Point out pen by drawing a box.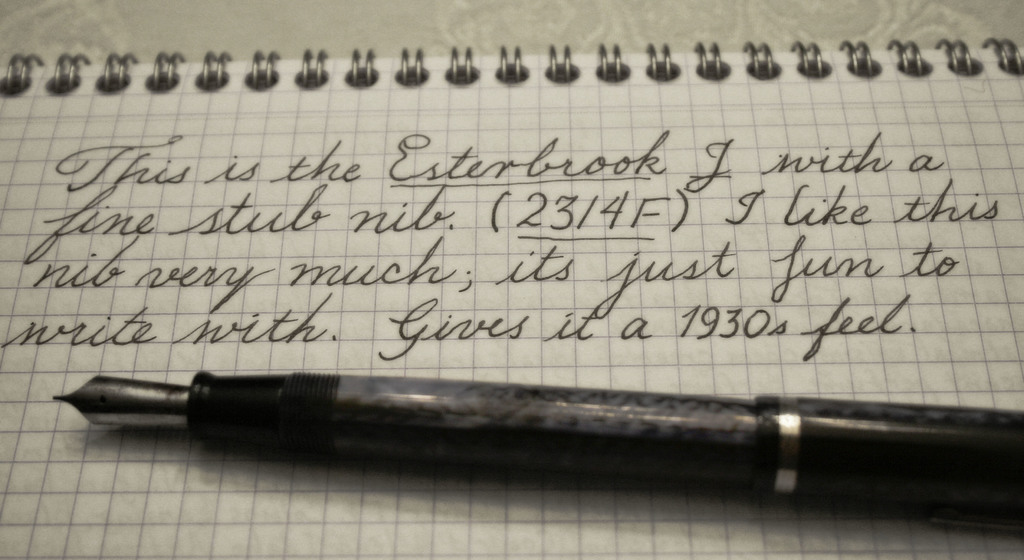
box=[47, 400, 1023, 546].
